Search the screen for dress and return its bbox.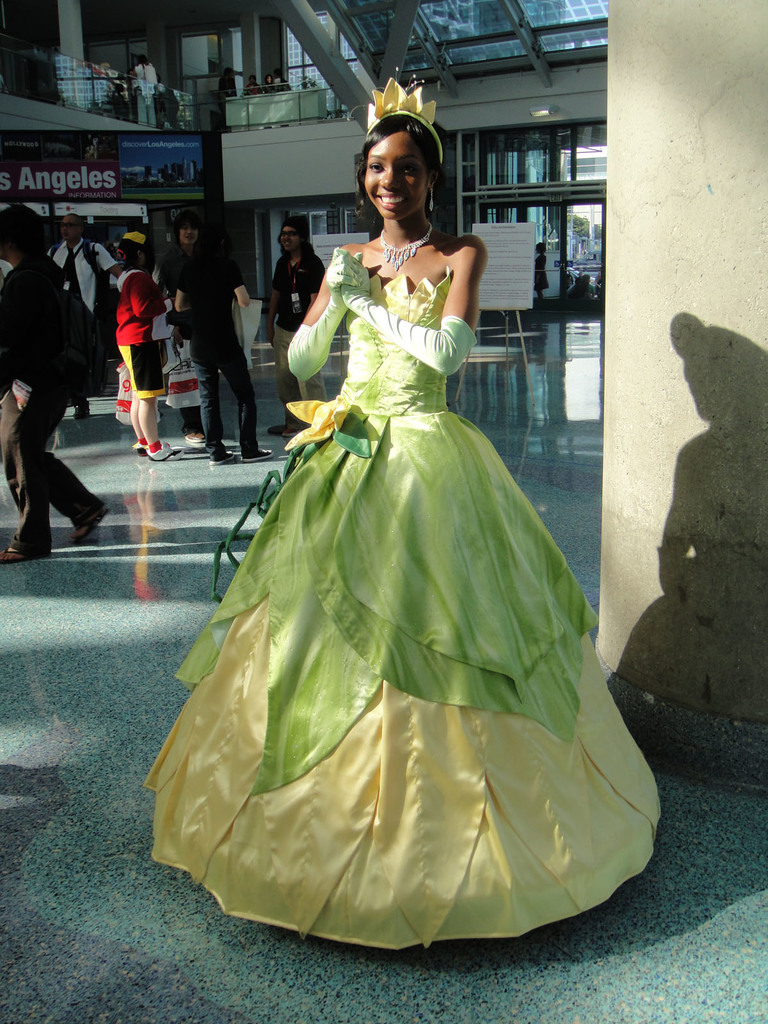
Found: (138,268,676,959).
